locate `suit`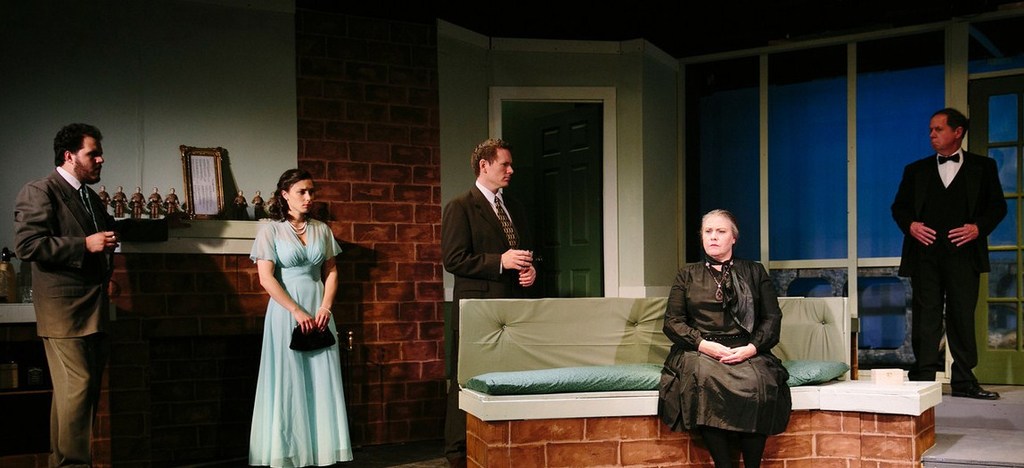
select_region(896, 113, 1003, 386)
